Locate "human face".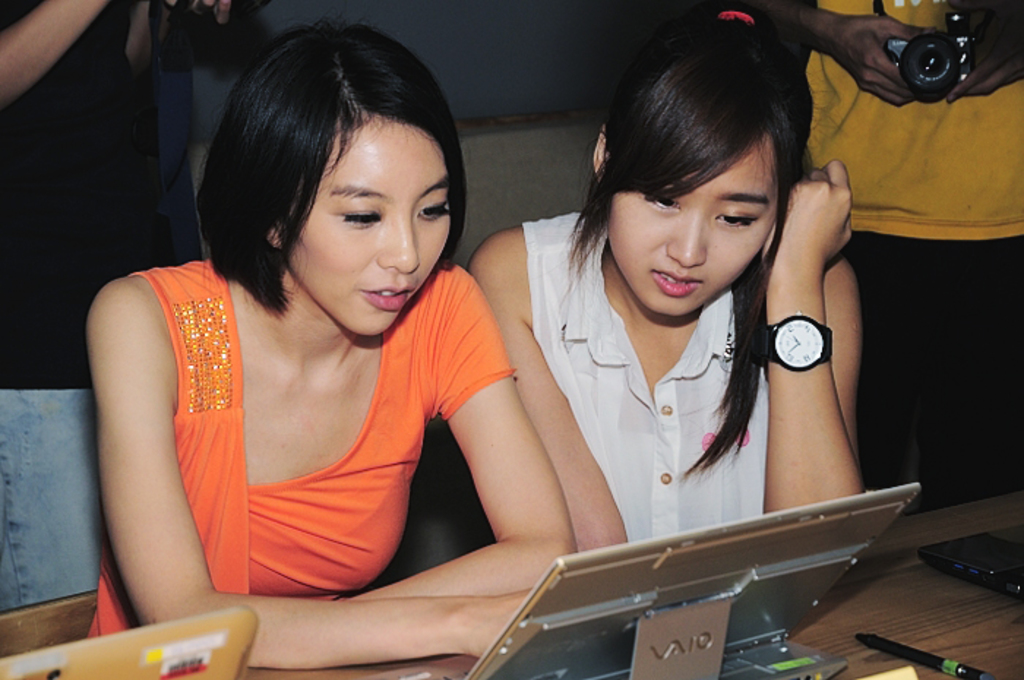
Bounding box: l=287, t=118, r=453, b=341.
